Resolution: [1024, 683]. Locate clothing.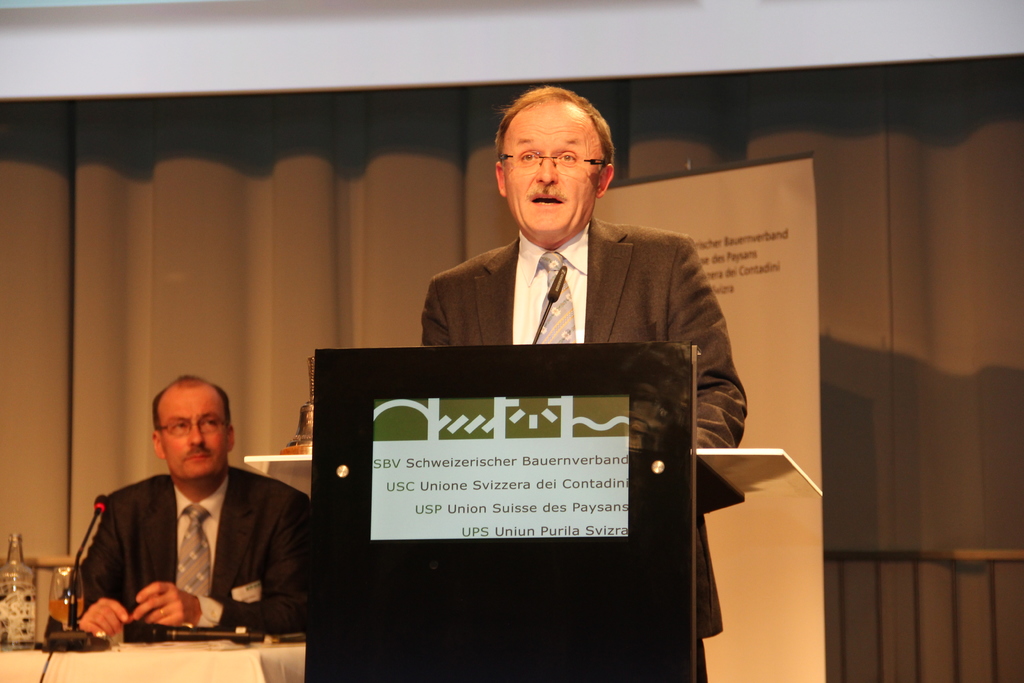
box(413, 209, 752, 682).
